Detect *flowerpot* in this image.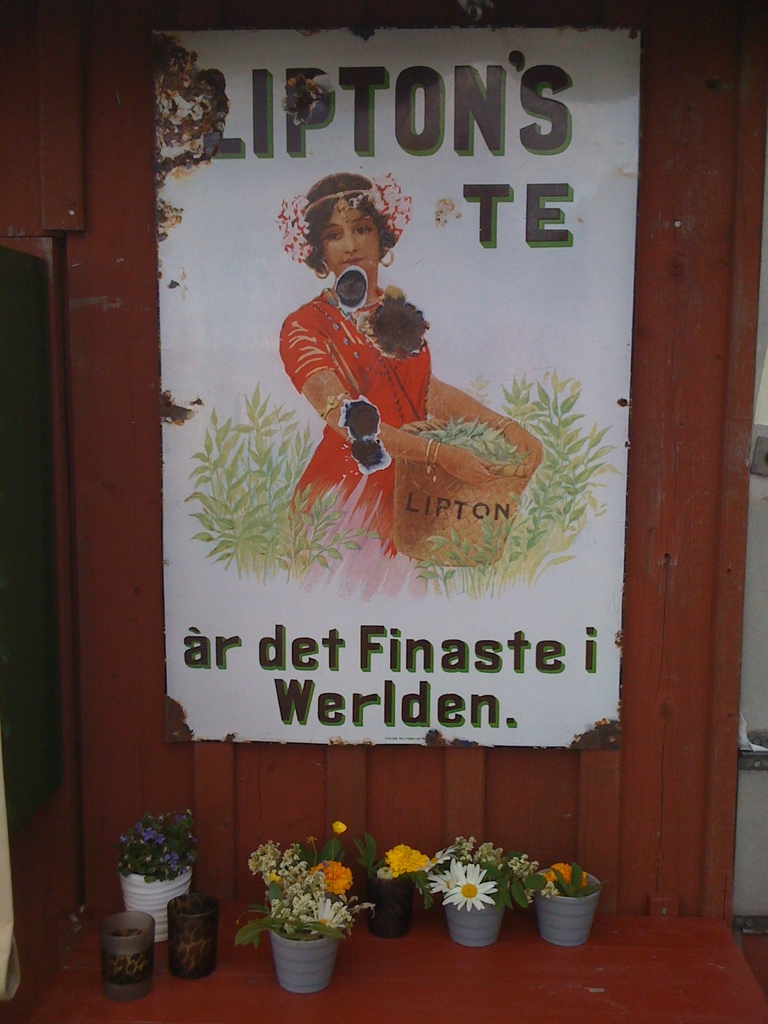
Detection: [x1=441, y1=895, x2=500, y2=945].
